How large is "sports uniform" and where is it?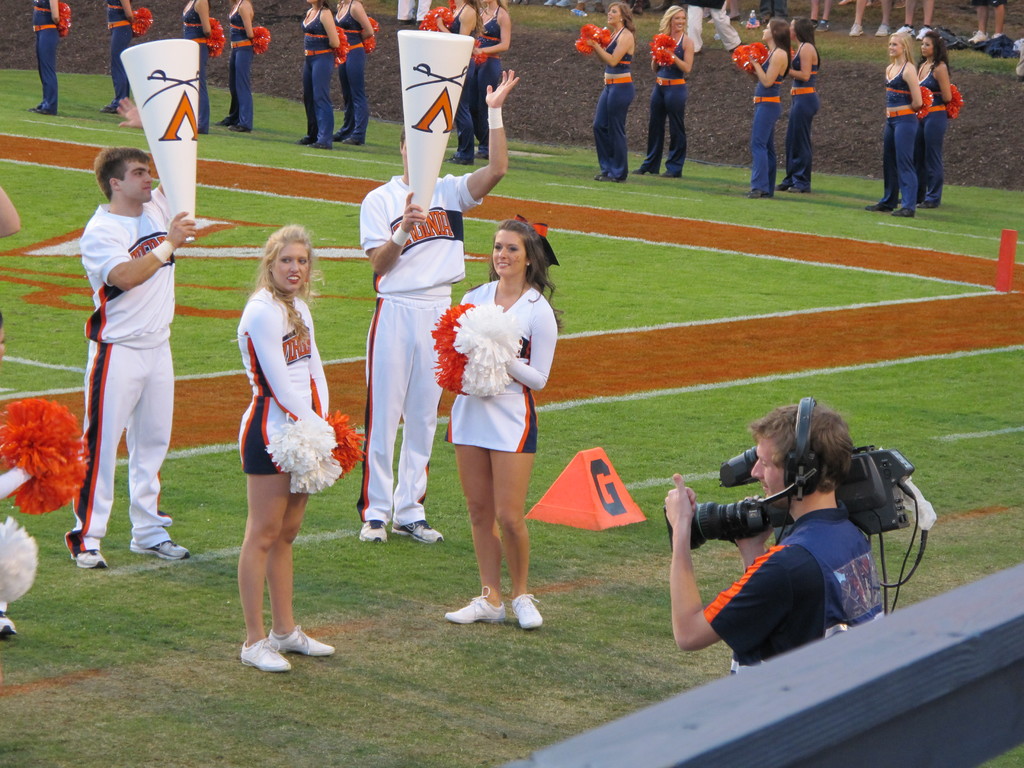
Bounding box: region(420, 6, 477, 161).
